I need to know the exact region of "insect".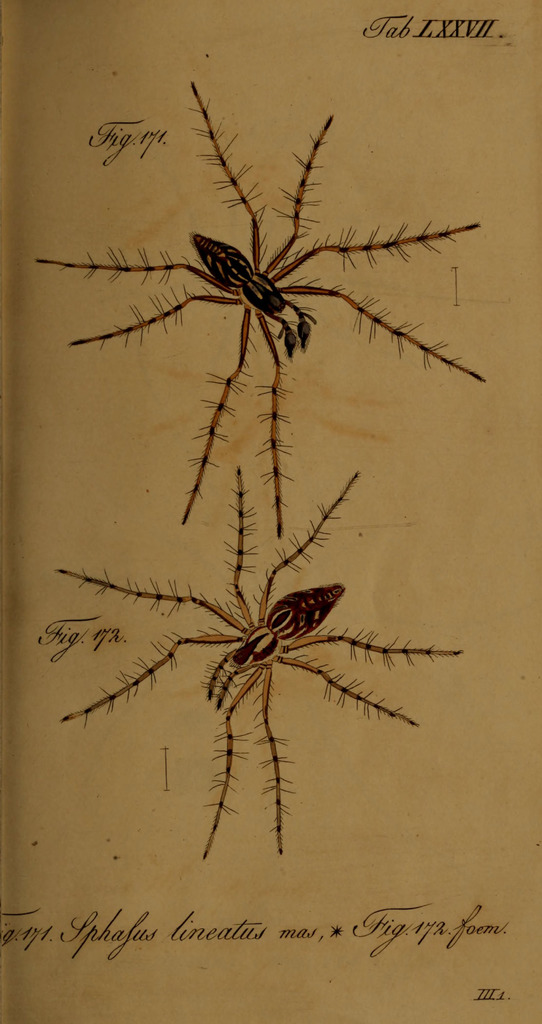
Region: 59:466:466:867.
